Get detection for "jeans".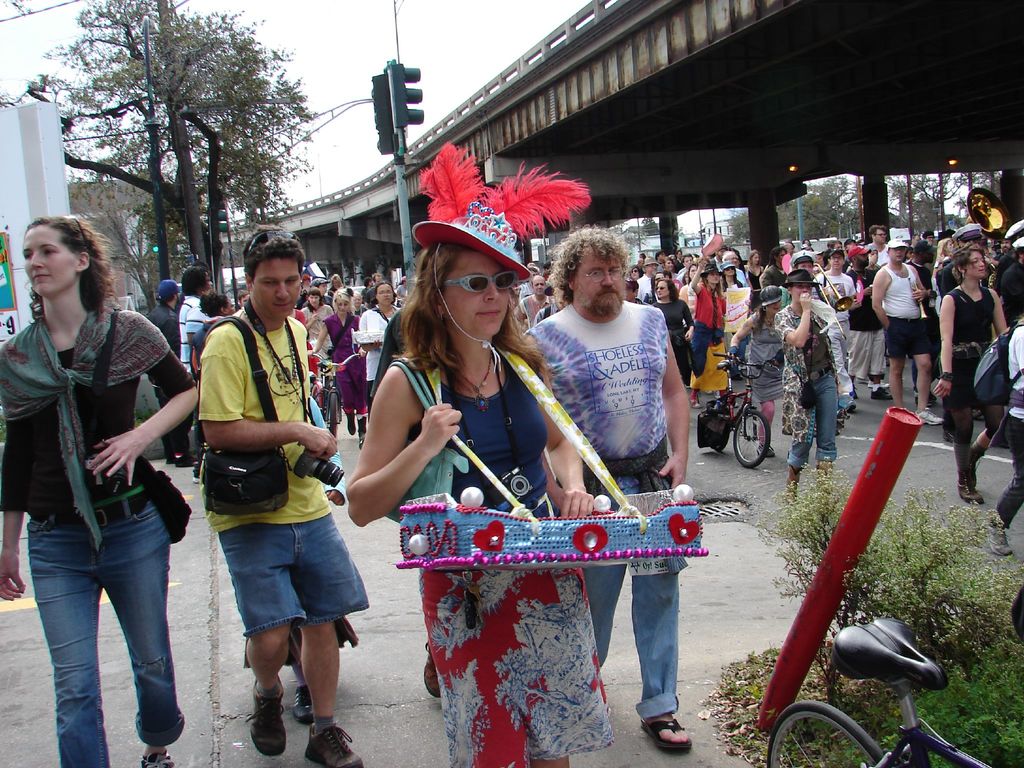
Detection: [left=580, top=476, right=680, bottom=722].
